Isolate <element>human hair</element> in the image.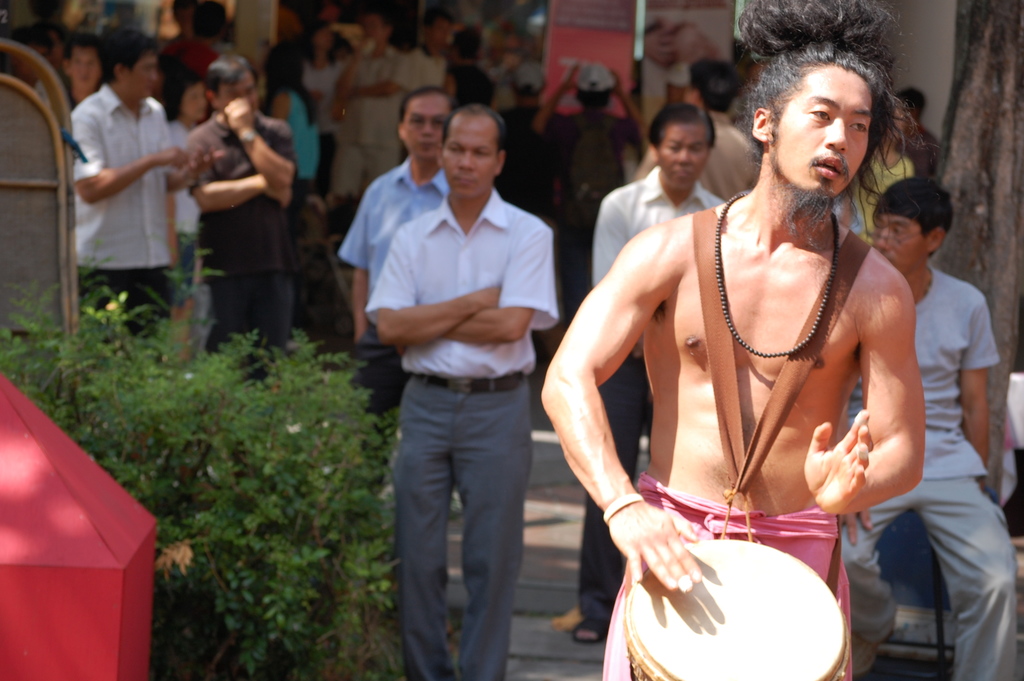
Isolated region: (left=440, top=101, right=517, bottom=152).
